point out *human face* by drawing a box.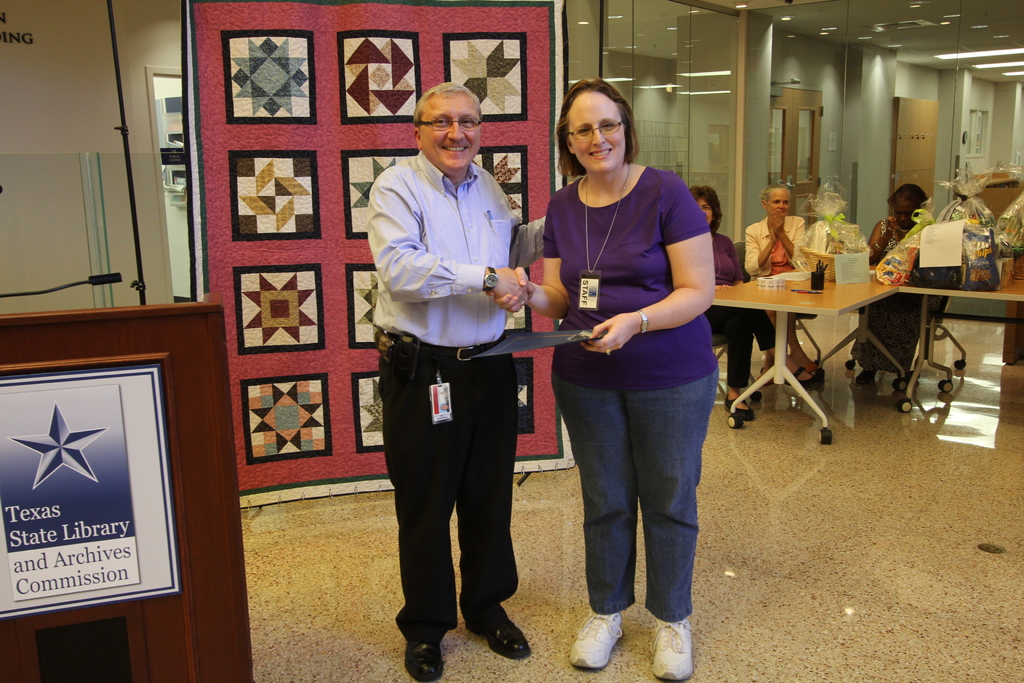
{"left": 568, "top": 88, "right": 627, "bottom": 171}.
